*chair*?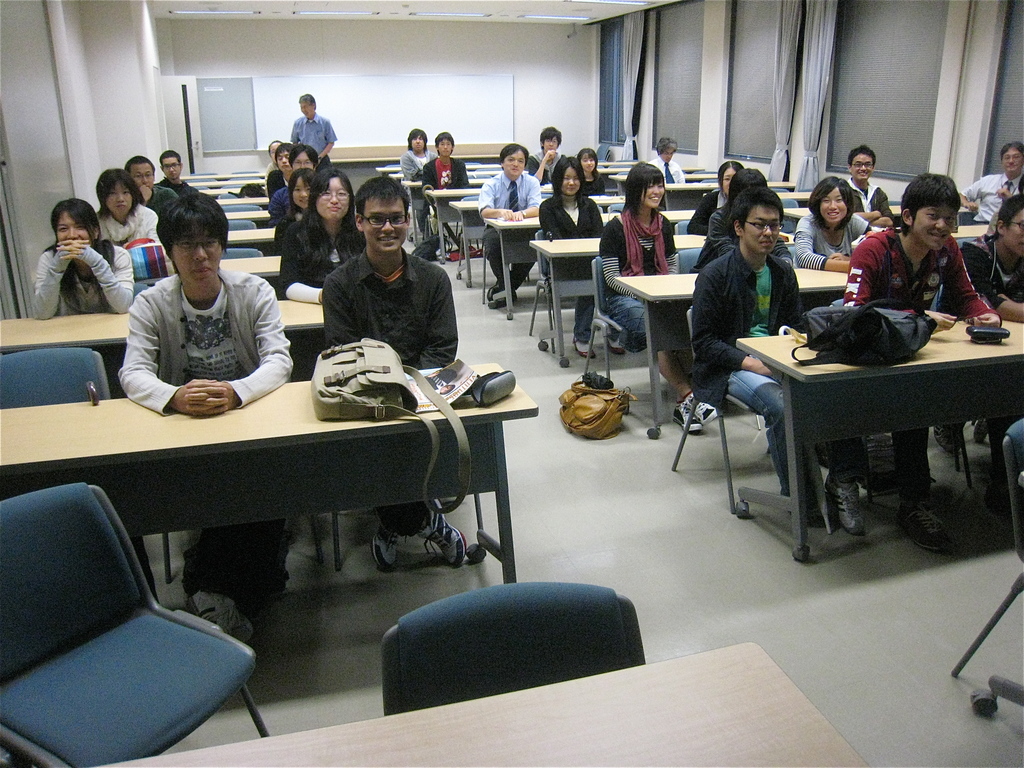
657,304,816,525
